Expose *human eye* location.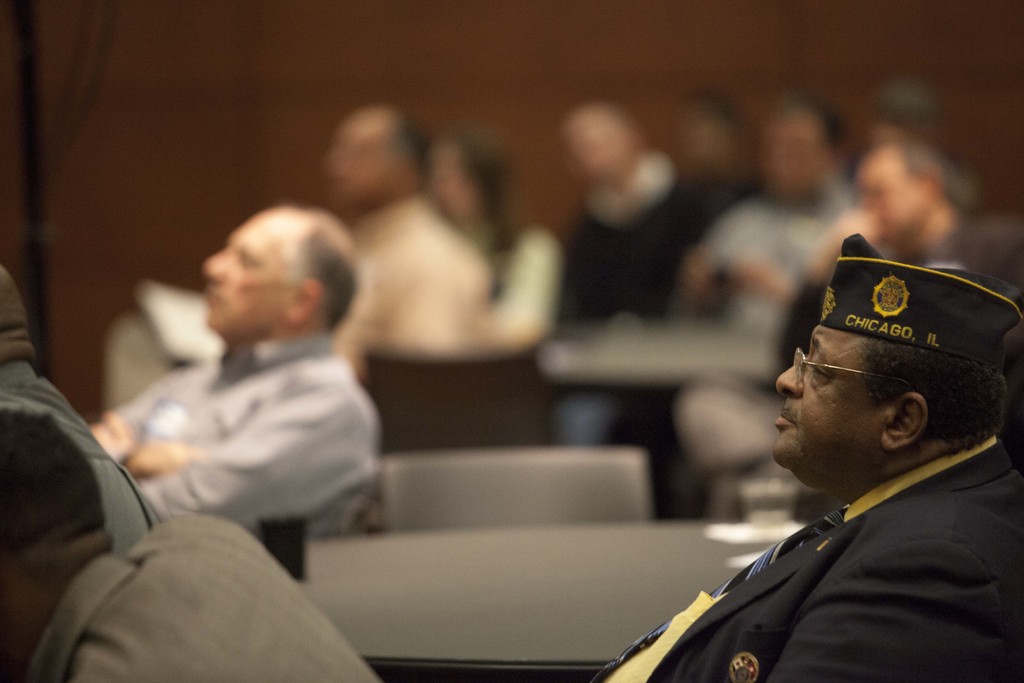
Exposed at box=[812, 353, 831, 378].
